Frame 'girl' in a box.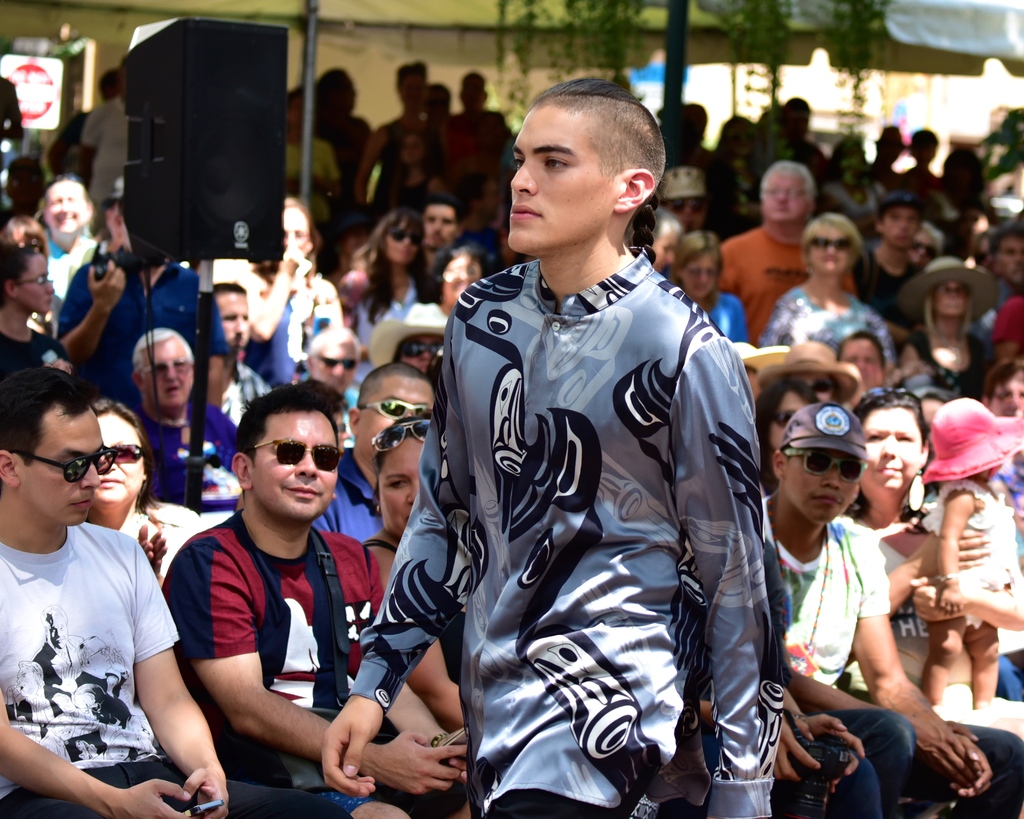
detection(917, 396, 1023, 705).
